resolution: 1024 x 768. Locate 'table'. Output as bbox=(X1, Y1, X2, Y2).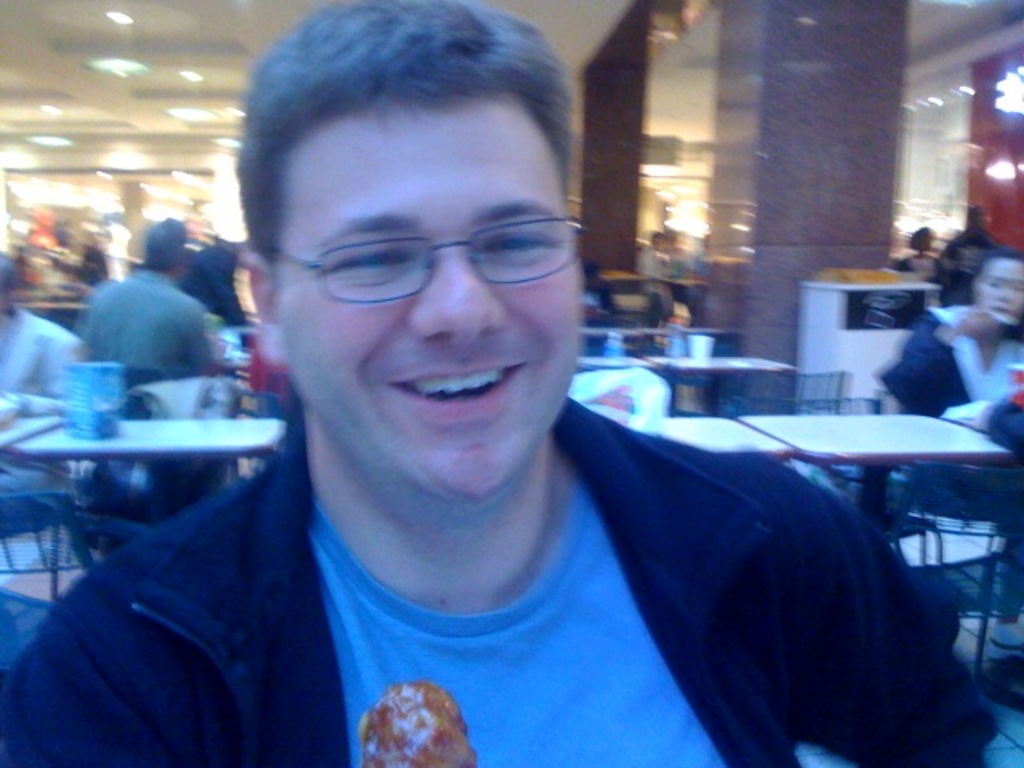
bbox=(733, 405, 1016, 547).
